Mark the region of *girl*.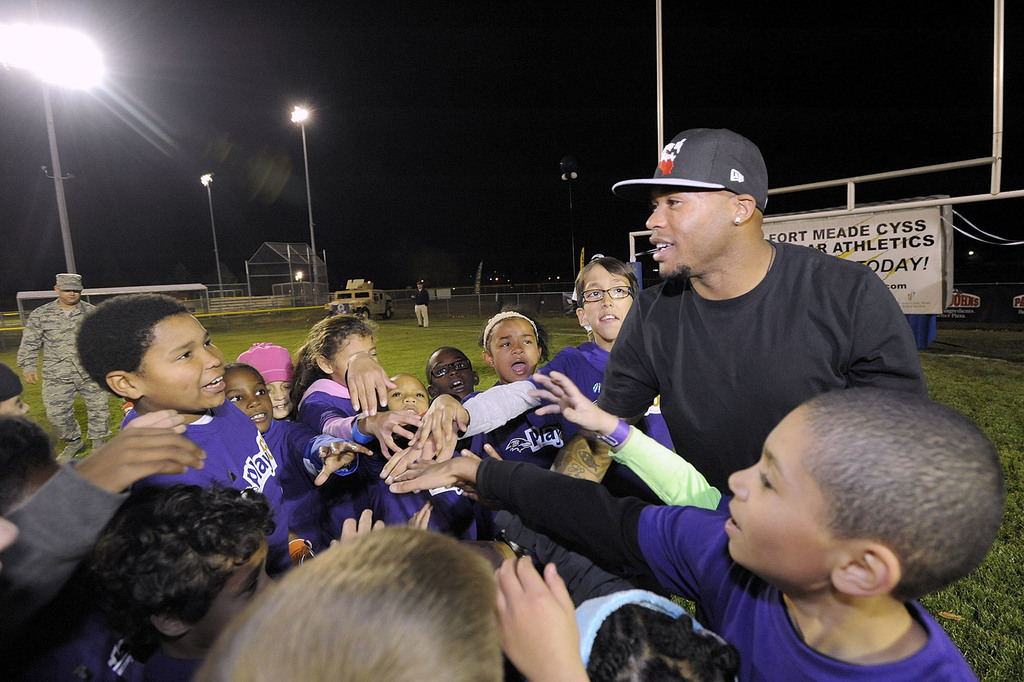
Region: box(291, 315, 378, 535).
